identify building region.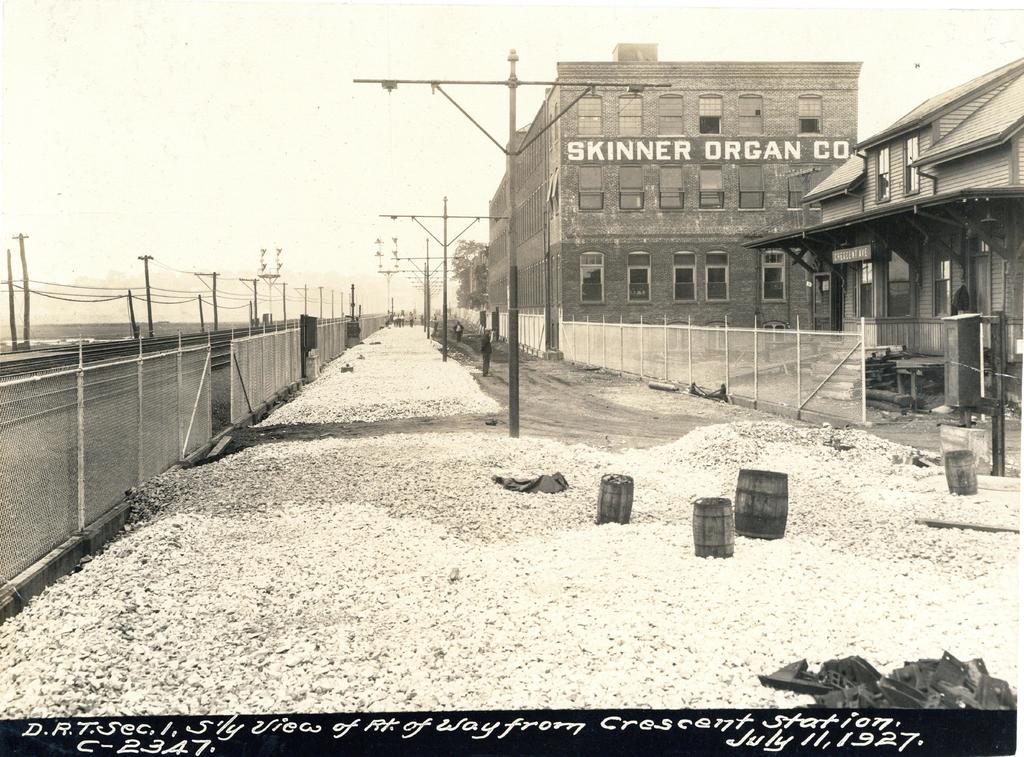
Region: [x1=480, y1=40, x2=861, y2=339].
